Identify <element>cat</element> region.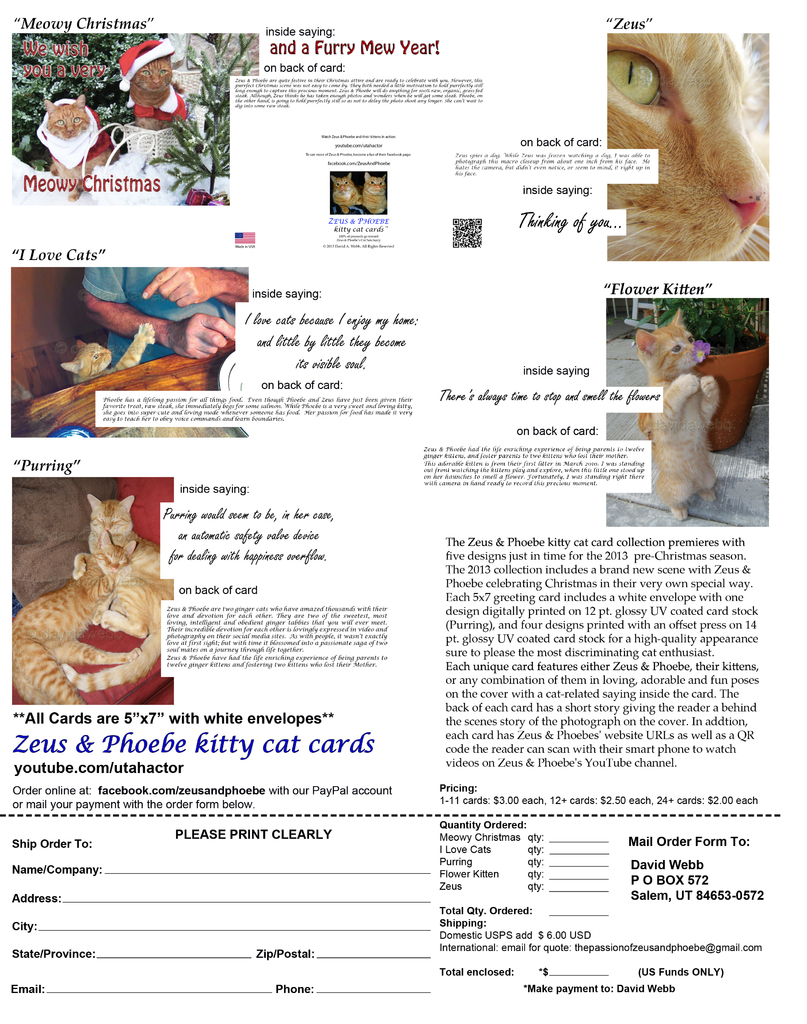
Region: l=638, t=309, r=726, b=522.
